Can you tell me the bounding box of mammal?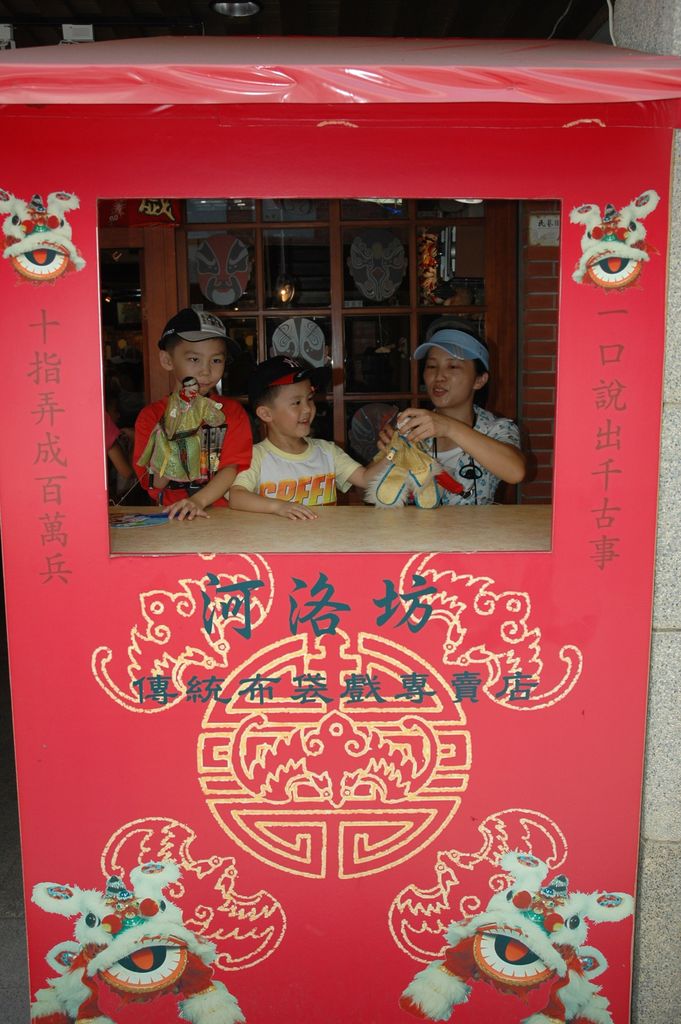
(370, 328, 527, 499).
